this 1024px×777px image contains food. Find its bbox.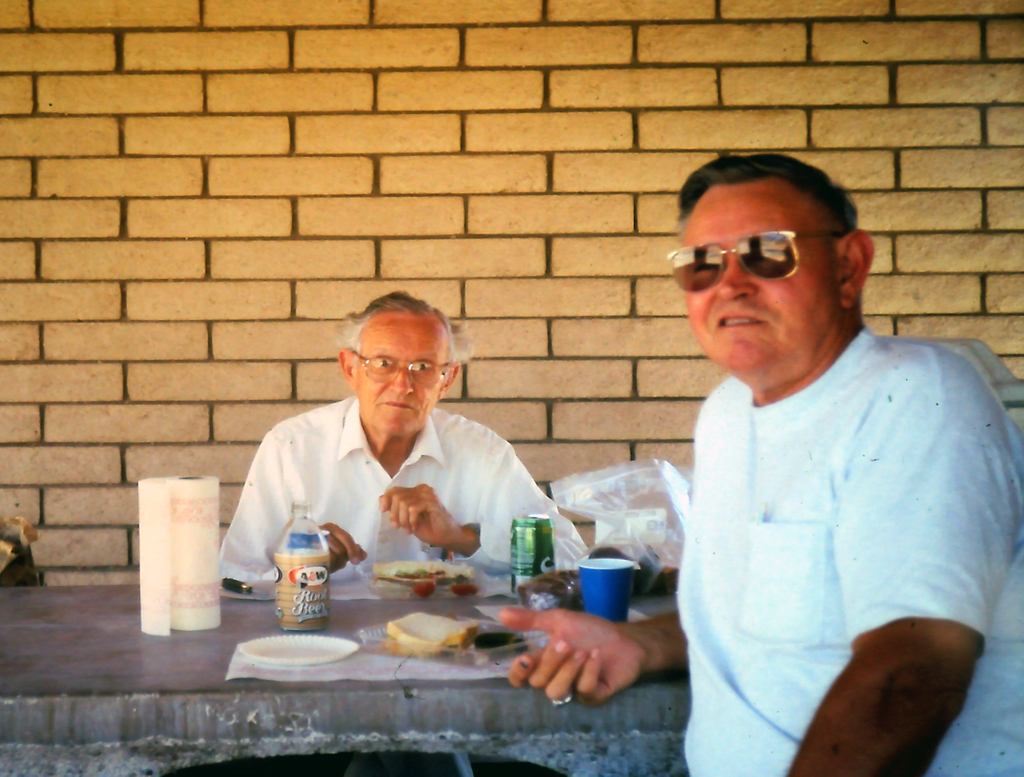
382 555 474 579.
